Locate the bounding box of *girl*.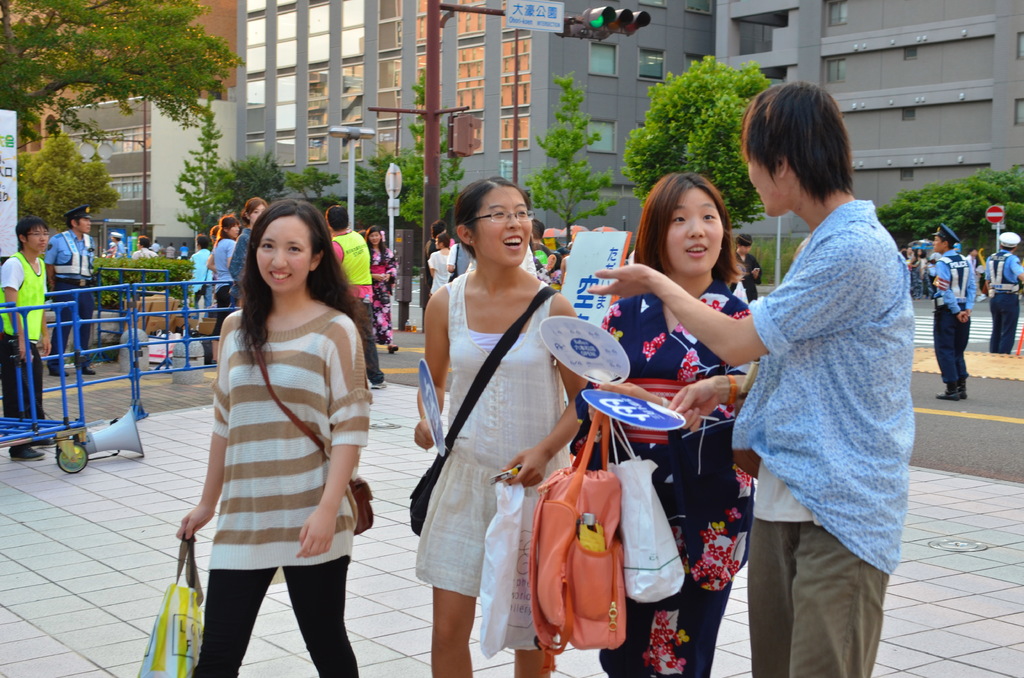
Bounding box: left=177, top=204, right=358, bottom=677.
